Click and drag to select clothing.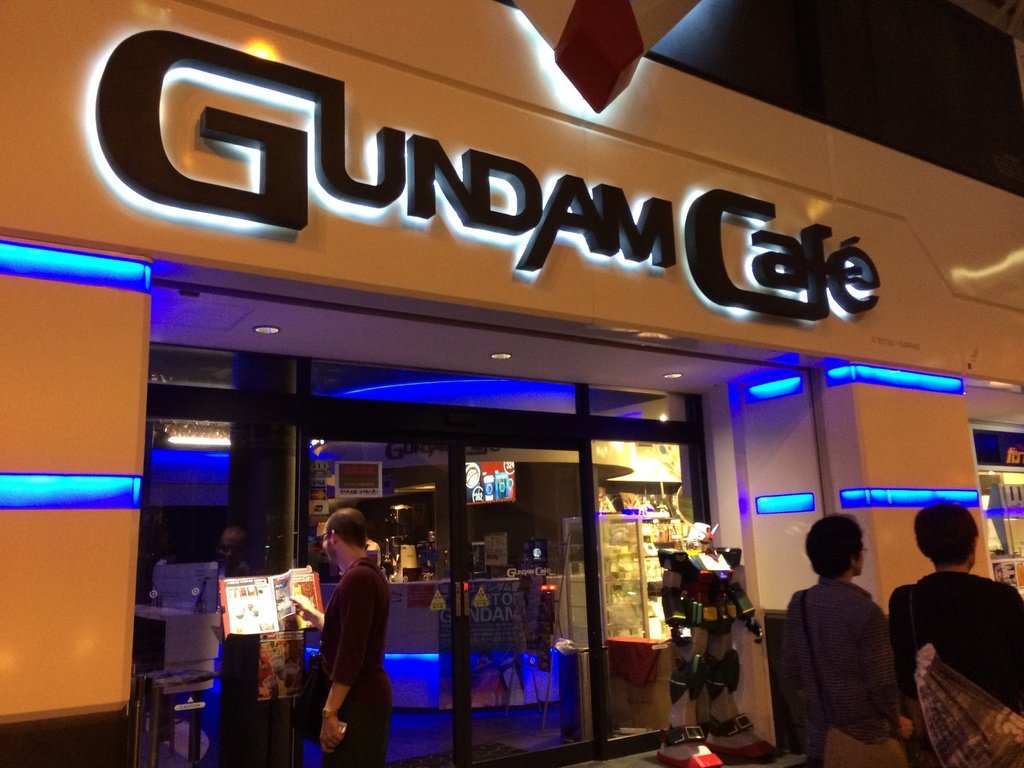
Selection: bbox=[318, 554, 396, 767].
